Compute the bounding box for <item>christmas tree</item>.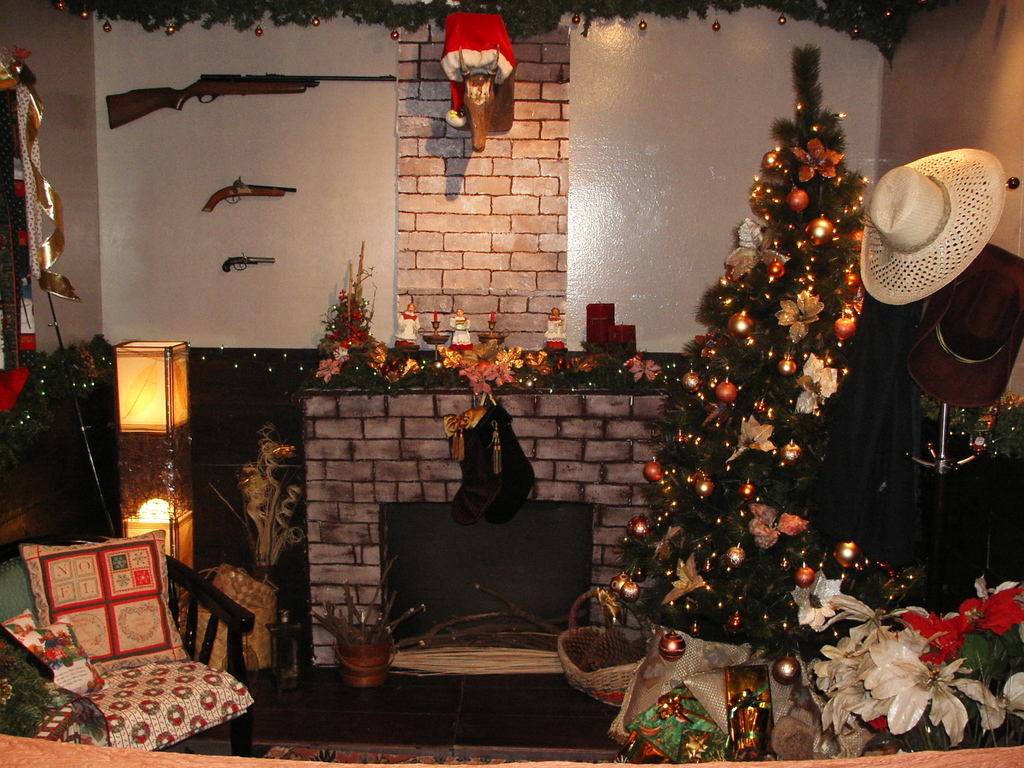
x1=314 y1=239 x2=388 y2=388.
